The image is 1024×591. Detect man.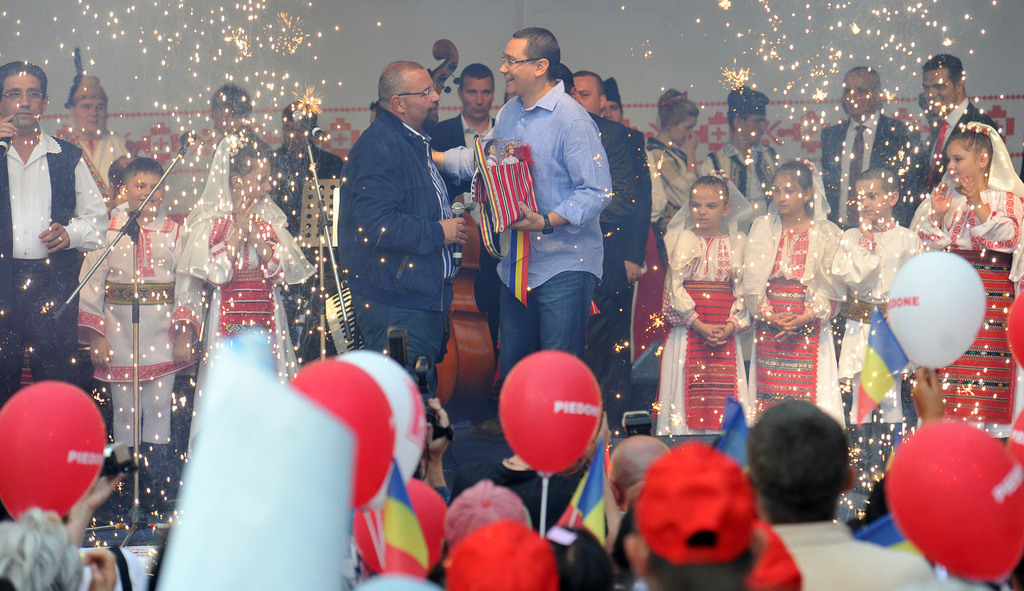
Detection: Rect(321, 58, 459, 437).
